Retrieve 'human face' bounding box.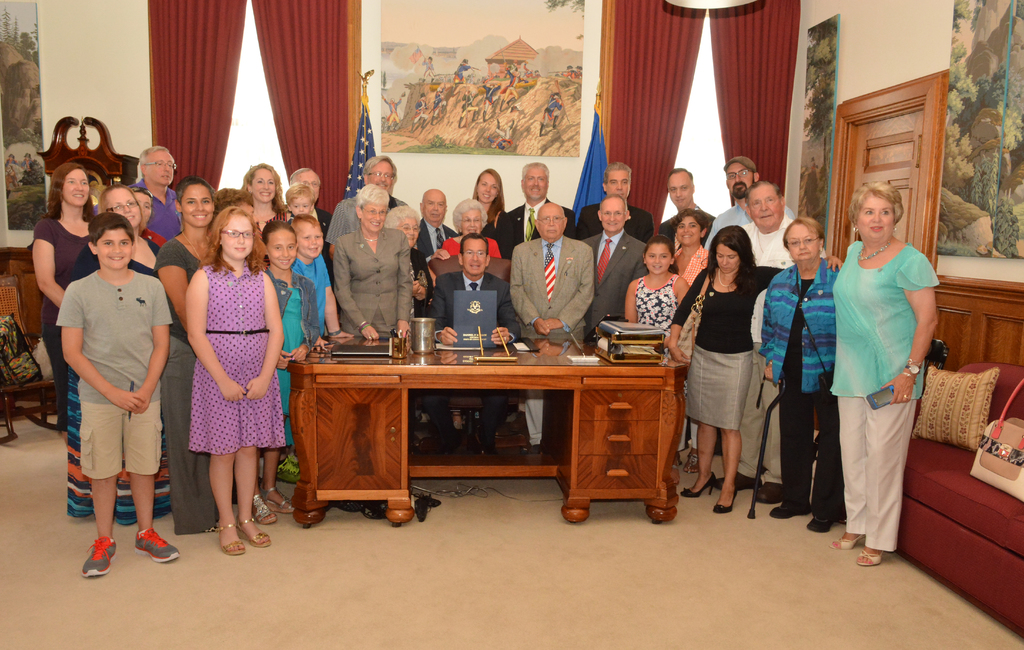
Bounding box: <region>477, 173, 498, 203</region>.
